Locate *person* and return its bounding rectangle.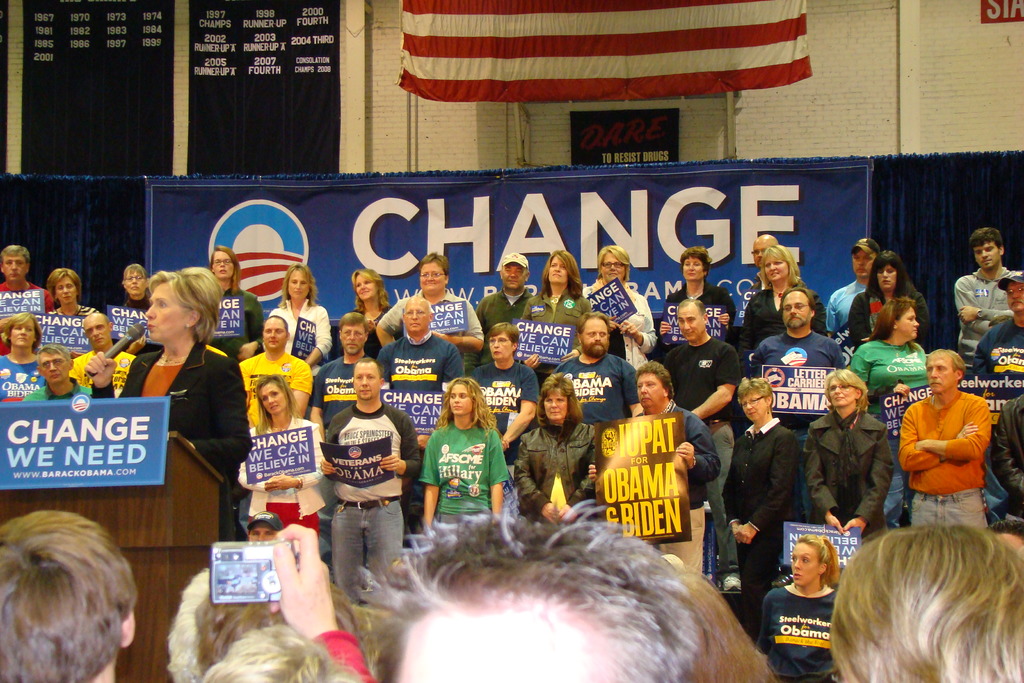
crop(580, 241, 660, 368).
